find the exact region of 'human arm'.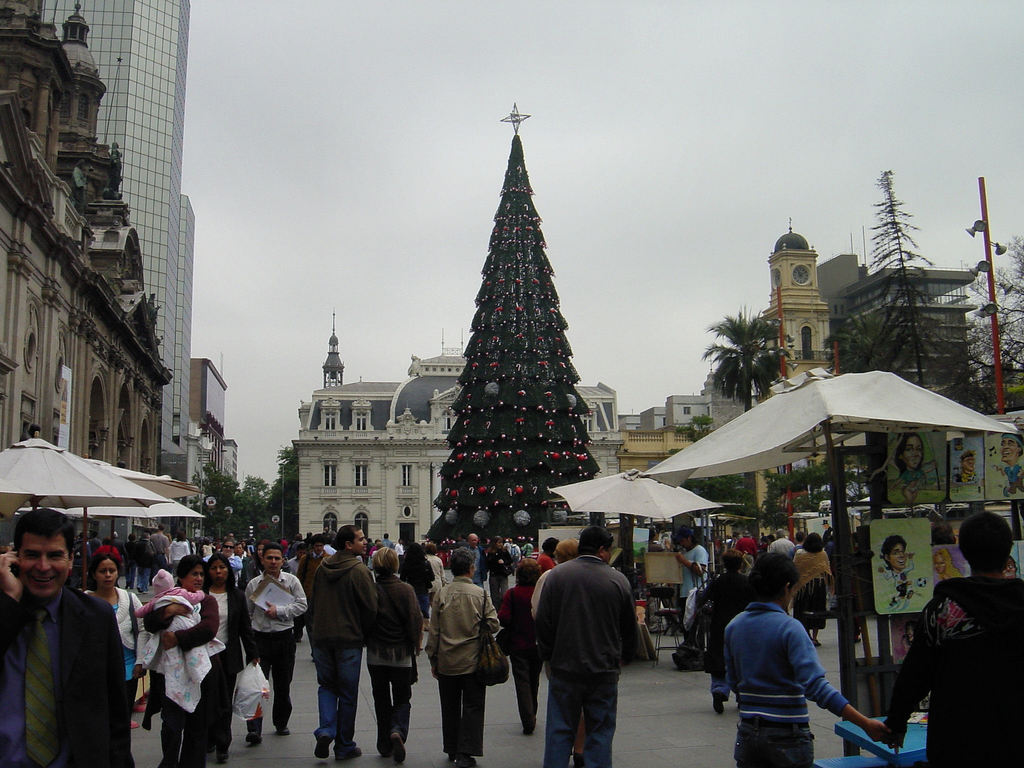
Exact region: x1=234, y1=552, x2=239, y2=564.
